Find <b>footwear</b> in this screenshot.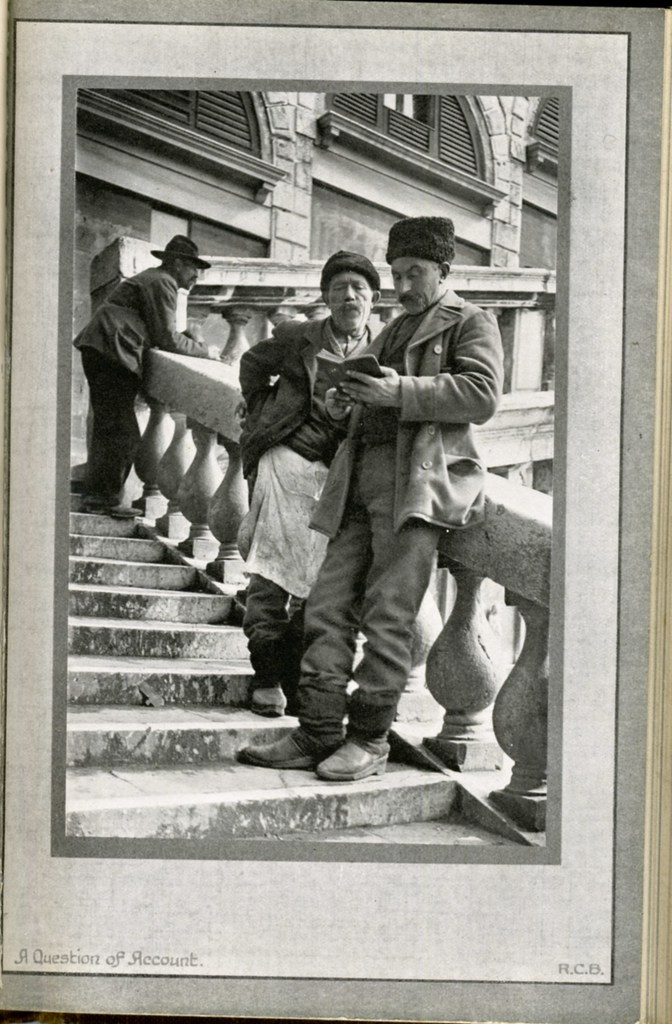
The bounding box for <b>footwear</b> is rect(75, 492, 147, 525).
